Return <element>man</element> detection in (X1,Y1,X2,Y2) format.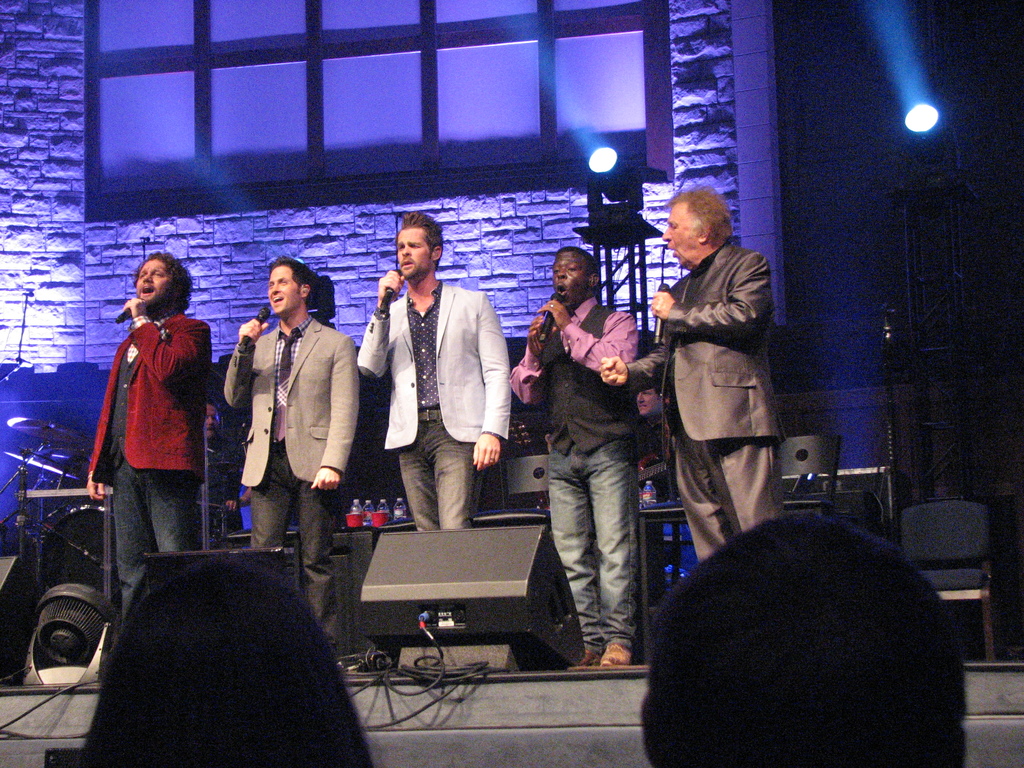
(599,182,789,564).
